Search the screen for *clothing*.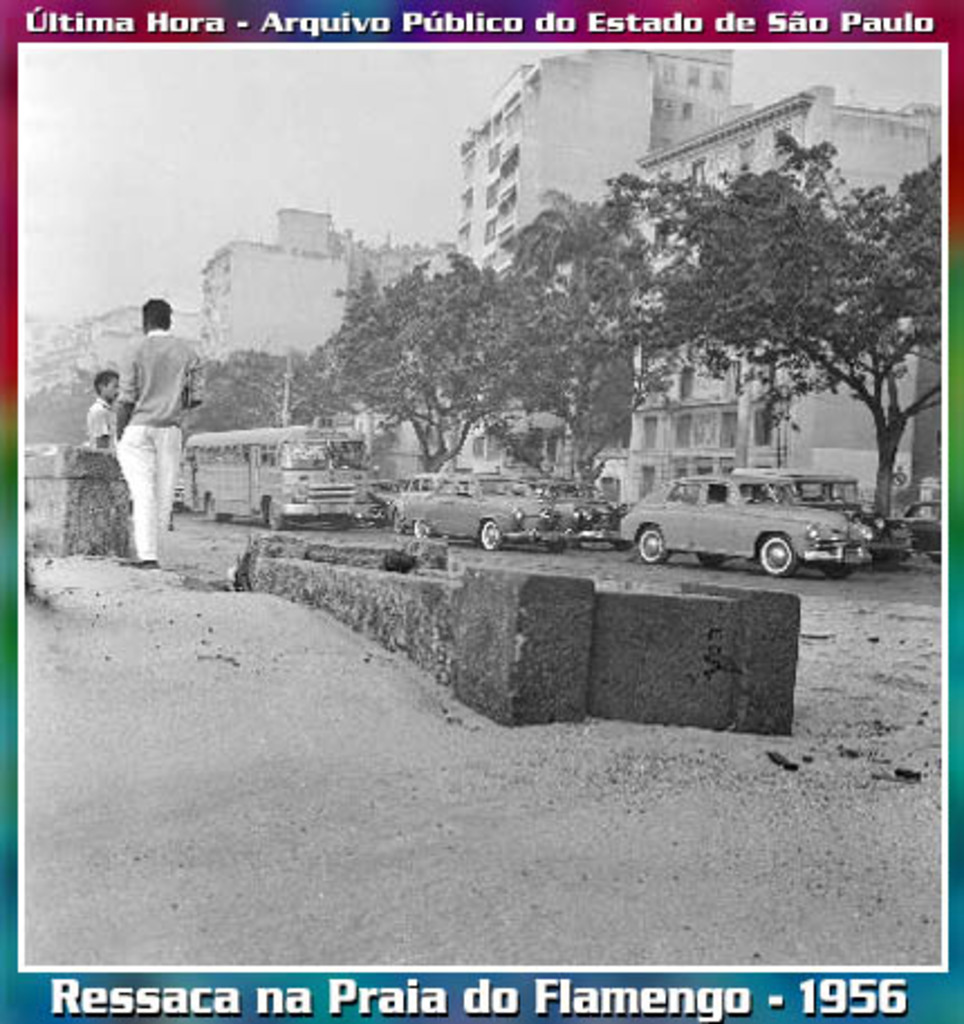
Found at region(117, 332, 206, 423).
